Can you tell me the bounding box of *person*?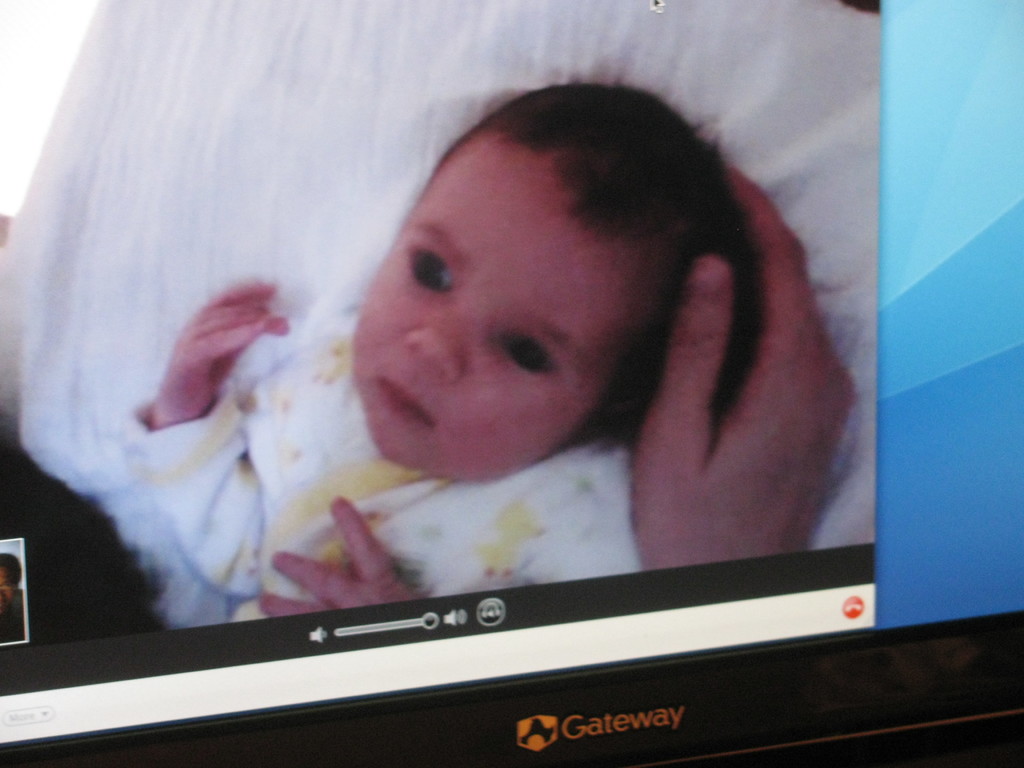
select_region(0, 553, 22, 638).
